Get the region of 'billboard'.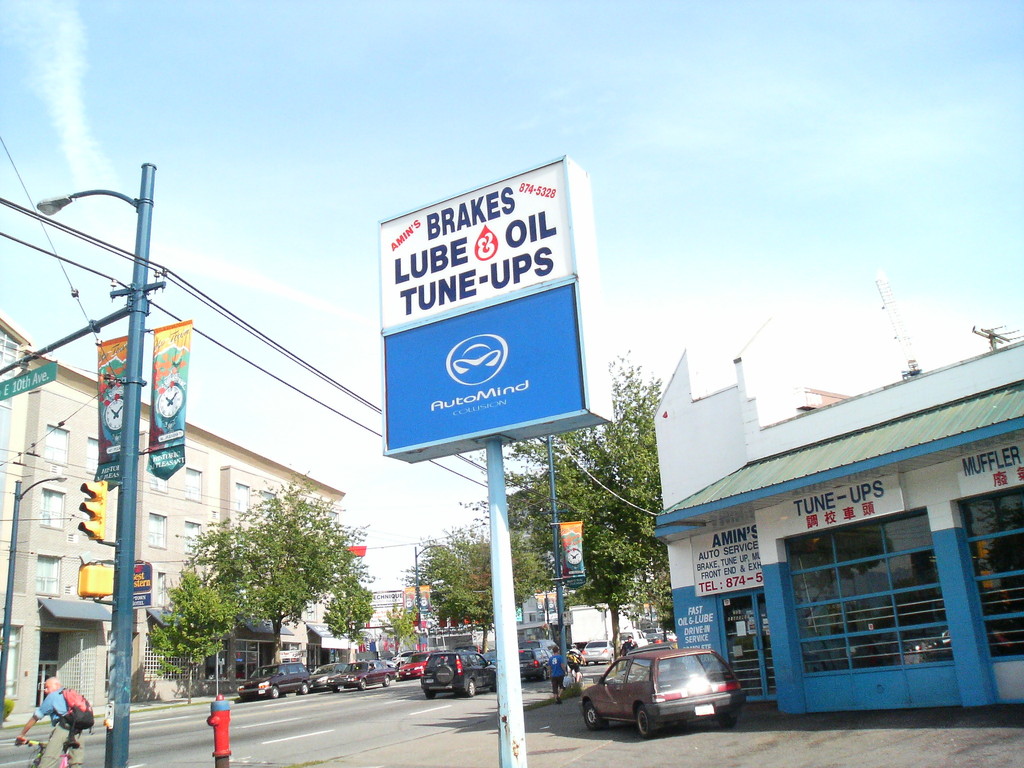
locate(694, 518, 758, 596).
